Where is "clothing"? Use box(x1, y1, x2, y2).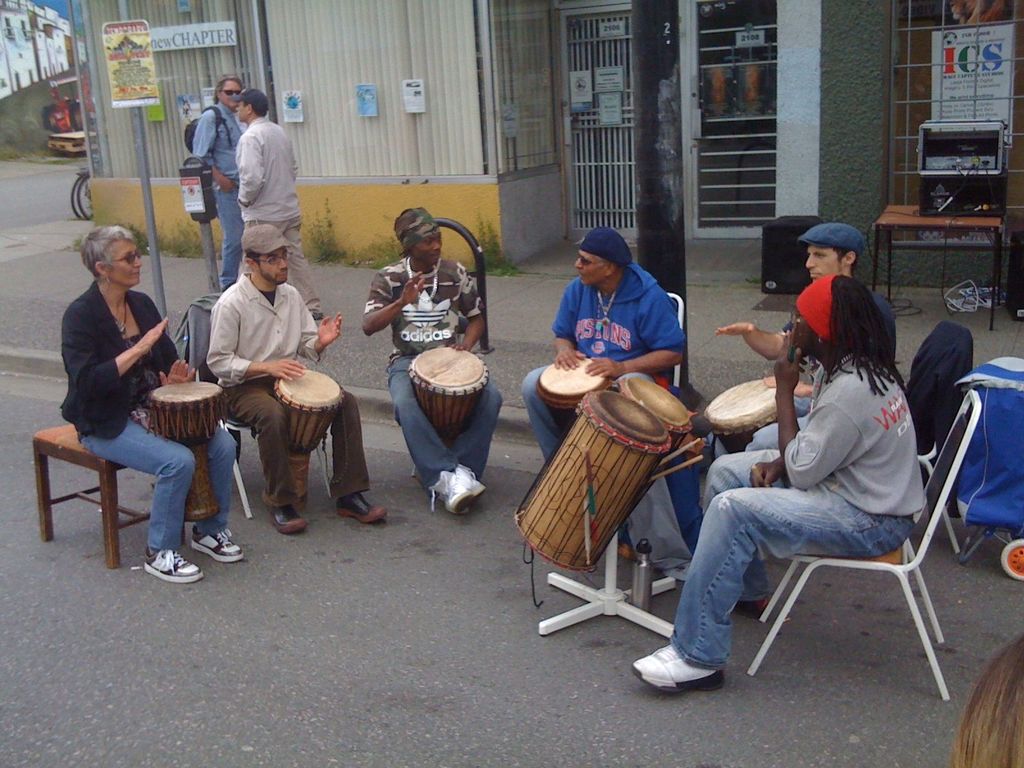
box(223, 110, 328, 312).
